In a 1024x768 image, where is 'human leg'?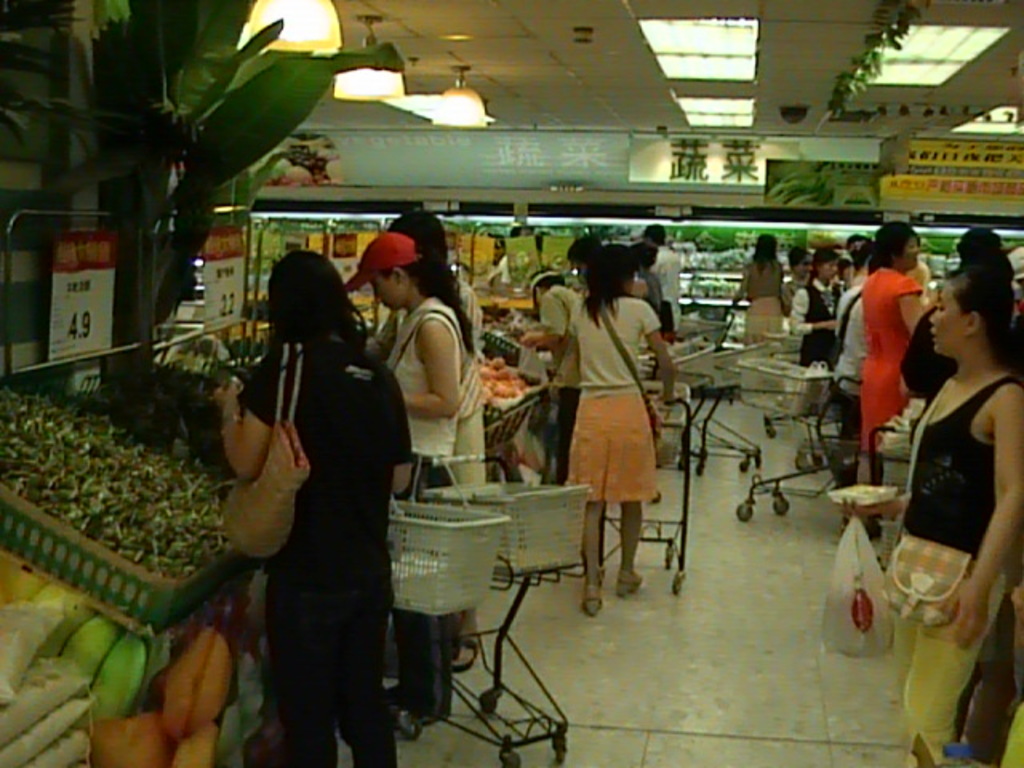
(left=453, top=411, right=482, bottom=672).
